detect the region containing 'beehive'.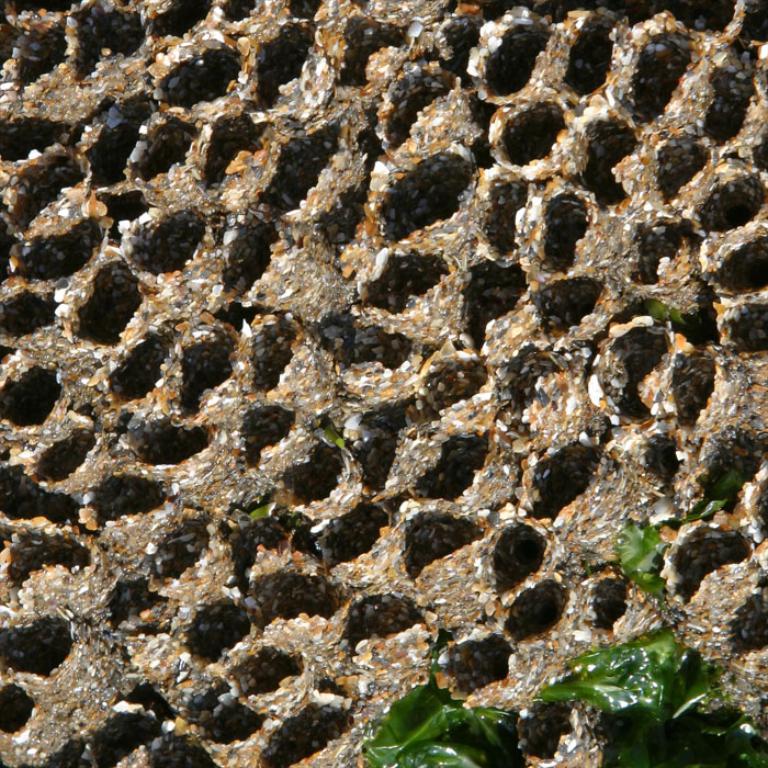
0/0/767/766.
